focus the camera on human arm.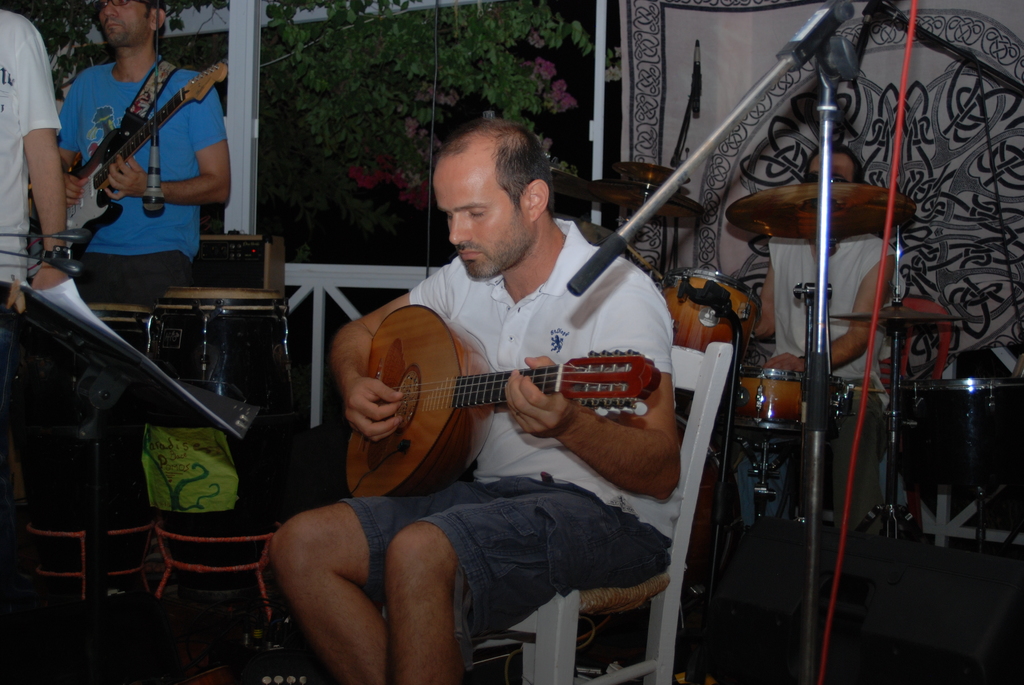
Focus region: 99,72,234,211.
